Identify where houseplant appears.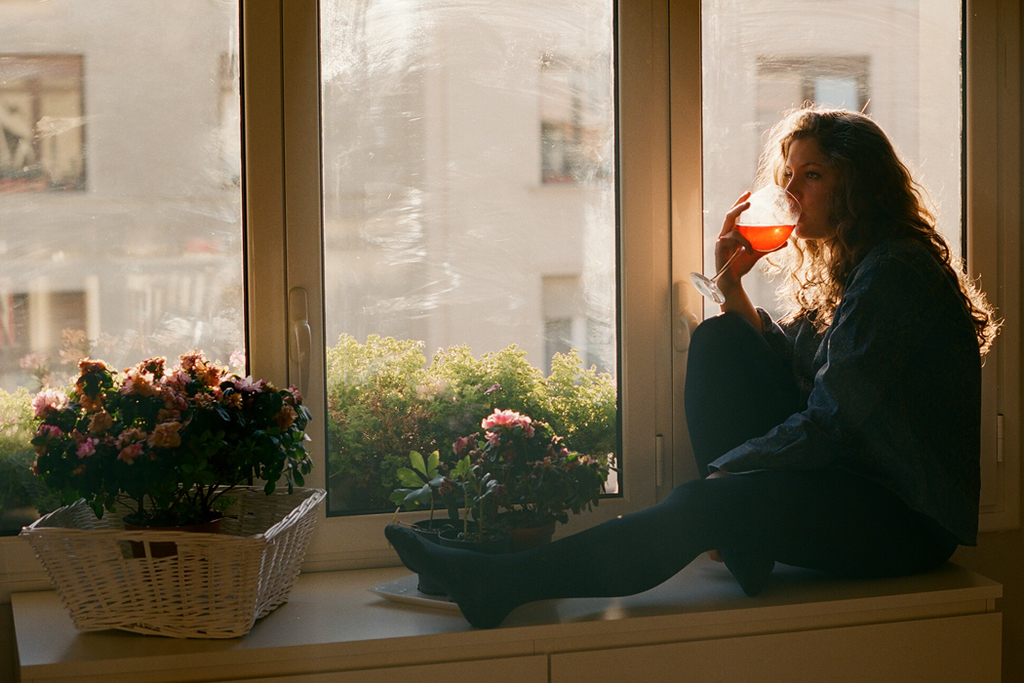
Appears at x1=388 y1=448 x2=480 y2=541.
